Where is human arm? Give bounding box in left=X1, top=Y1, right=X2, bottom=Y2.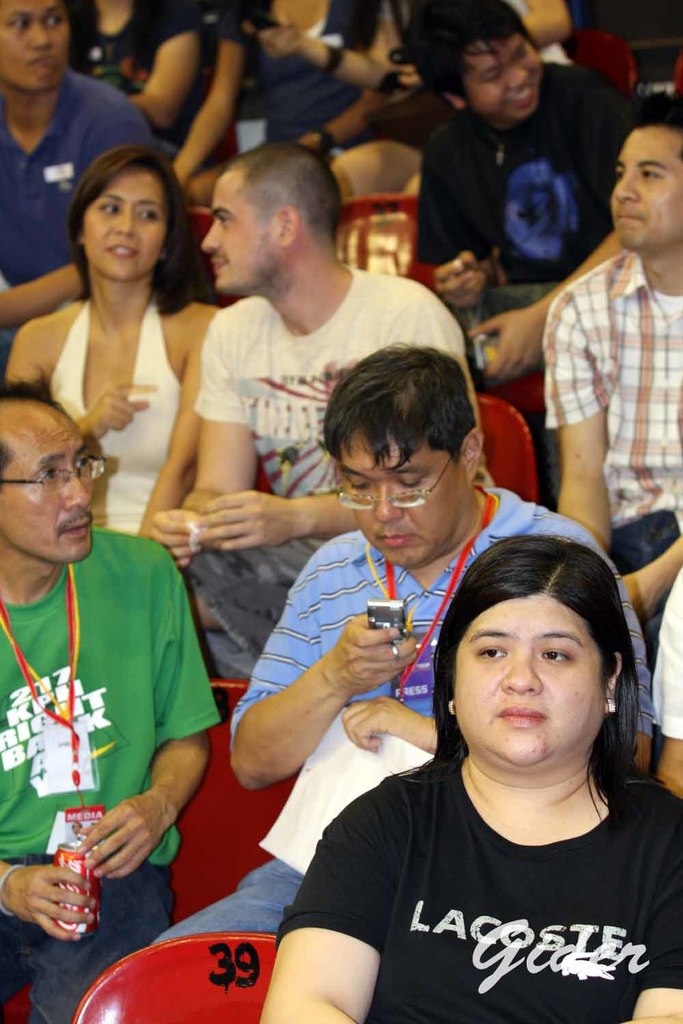
left=73, top=537, right=224, bottom=879.
